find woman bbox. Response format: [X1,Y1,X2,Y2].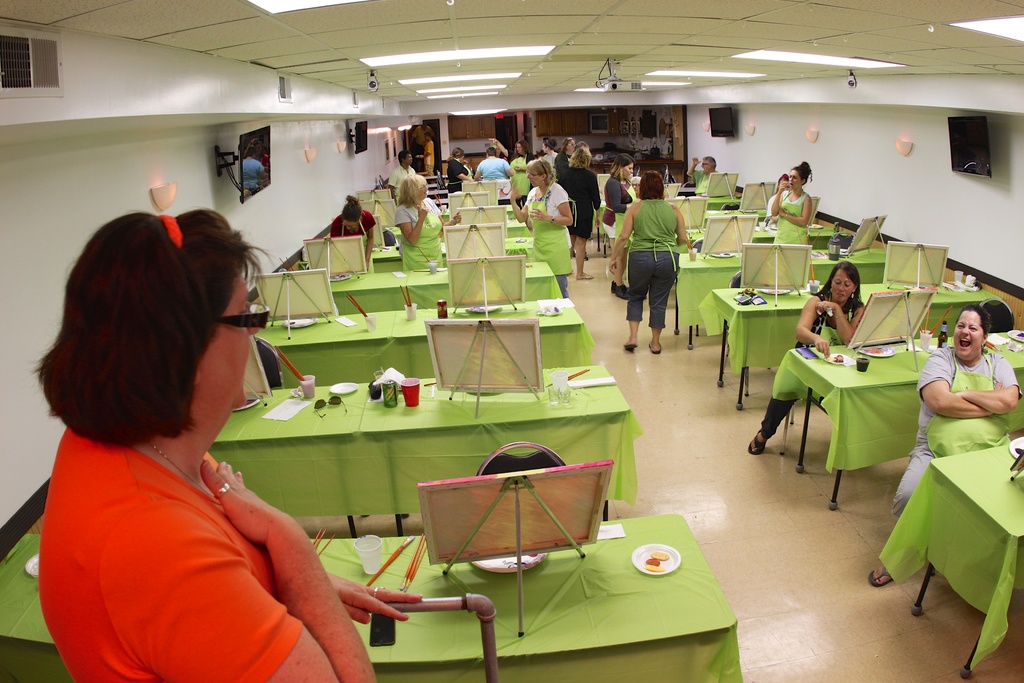
[769,164,814,251].
